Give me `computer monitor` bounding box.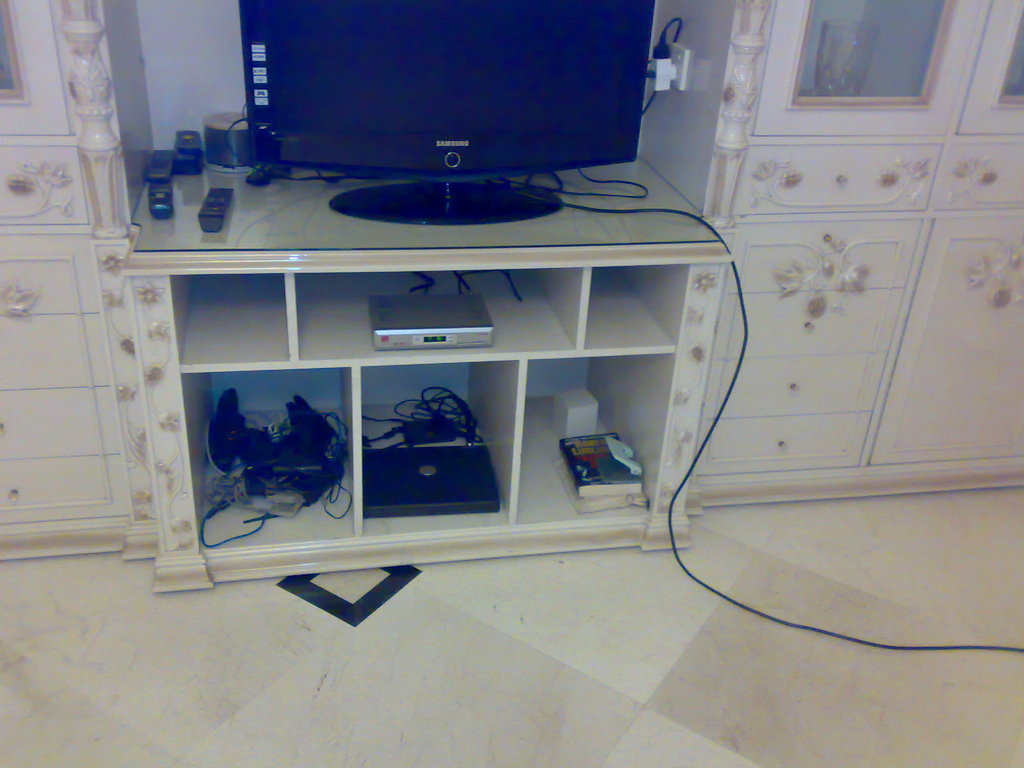
<box>236,0,664,230</box>.
